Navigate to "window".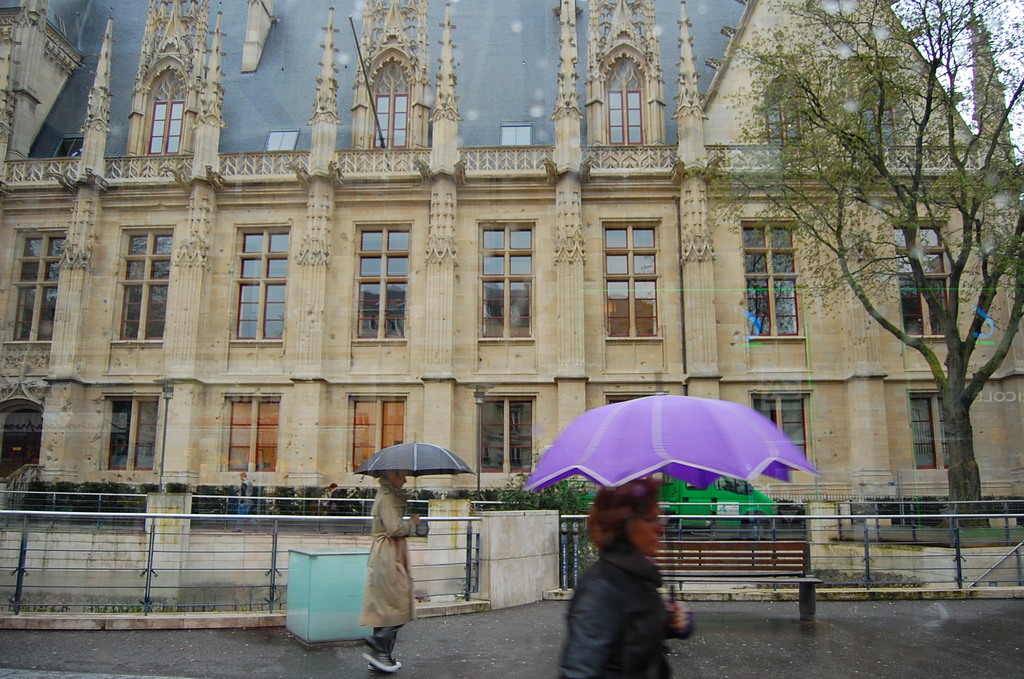
Navigation target: x1=744, y1=225, x2=801, y2=336.
